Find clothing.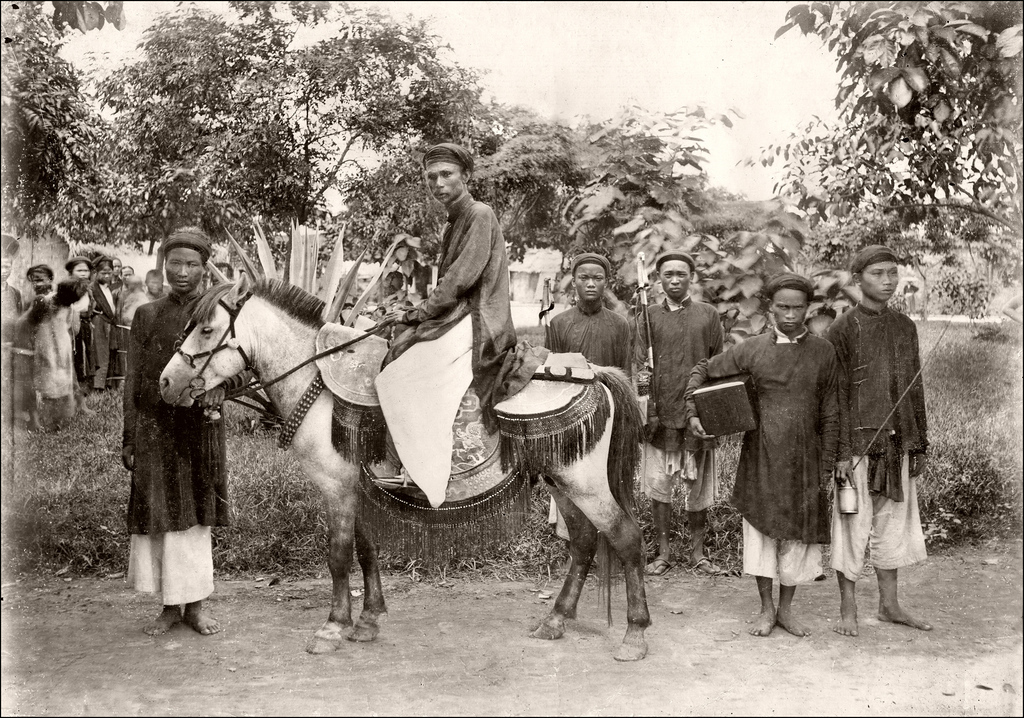
bbox=(833, 238, 937, 619).
